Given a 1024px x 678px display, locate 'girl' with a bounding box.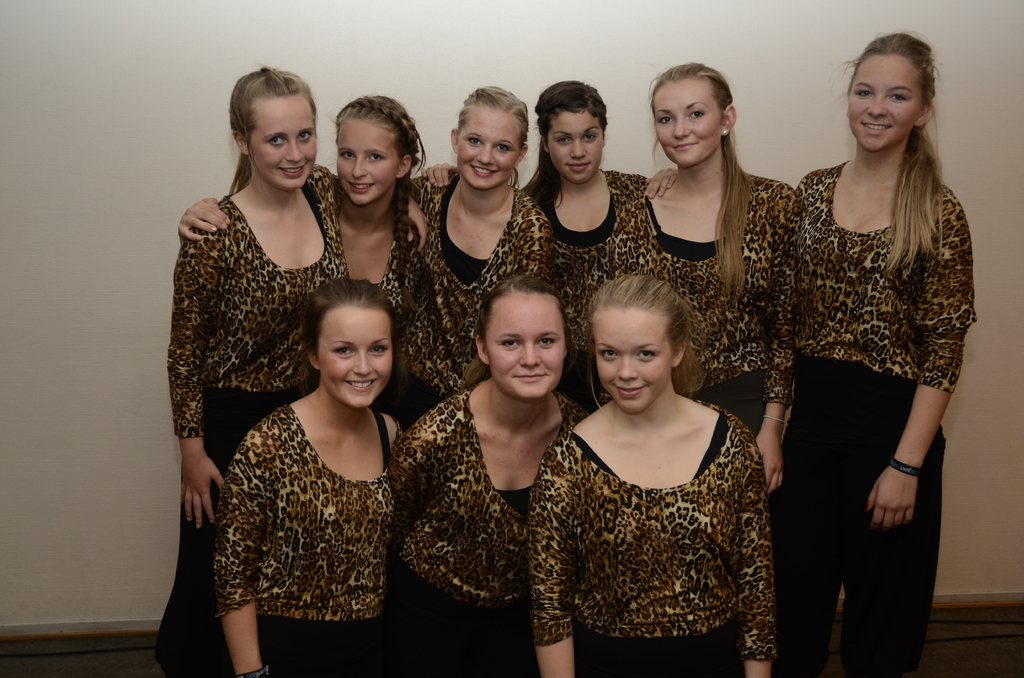
Located: BBox(410, 83, 553, 405).
